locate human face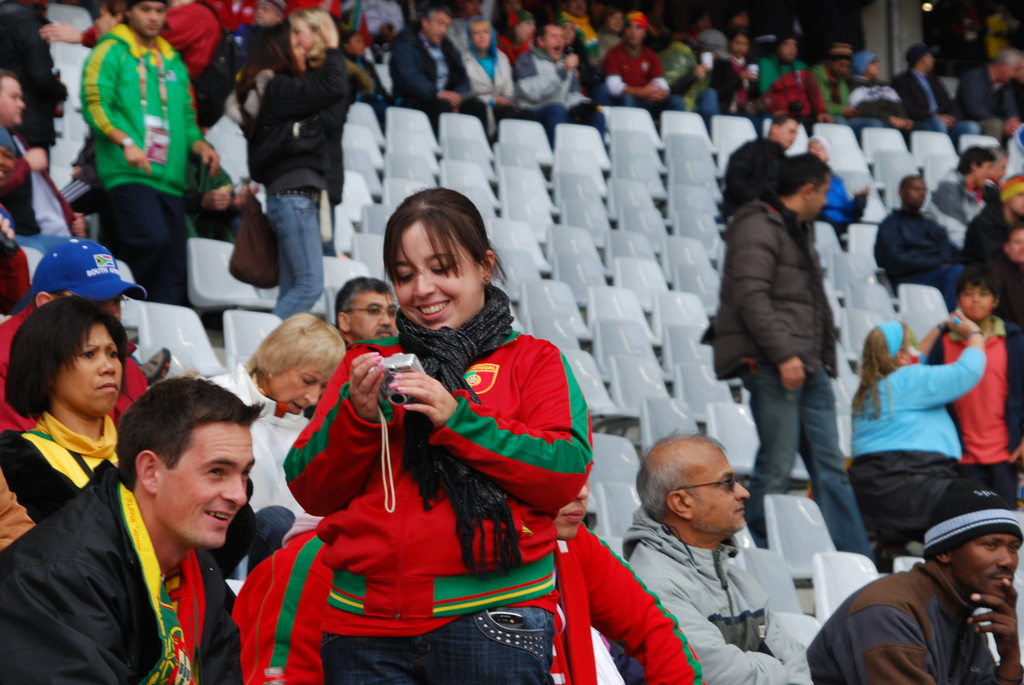
<region>975, 160, 995, 187</region>
